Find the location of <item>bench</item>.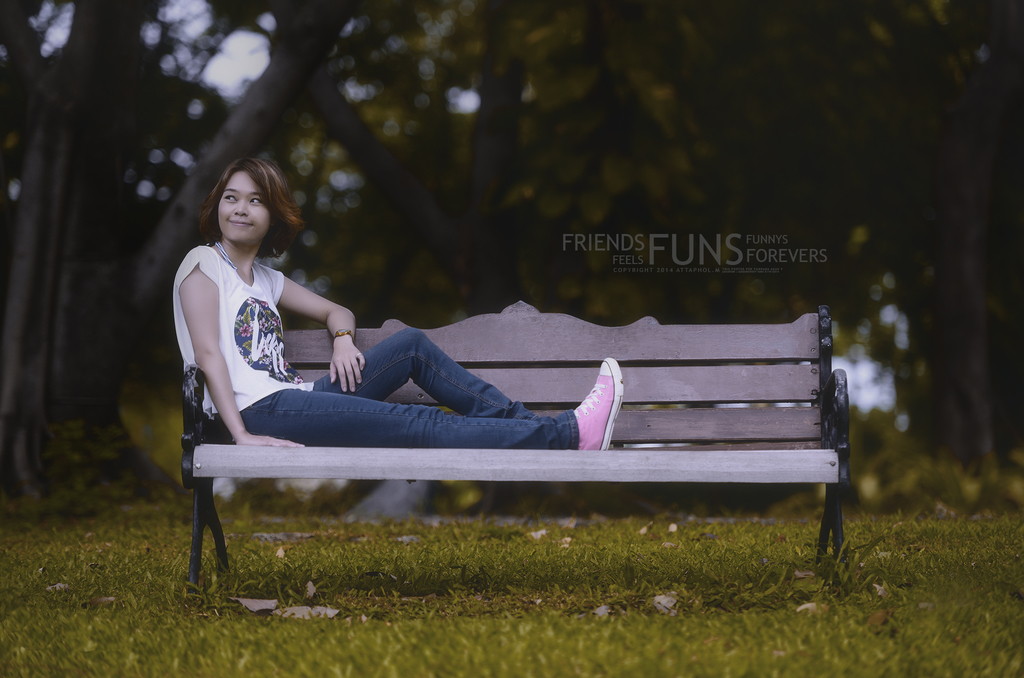
Location: 181,300,849,596.
